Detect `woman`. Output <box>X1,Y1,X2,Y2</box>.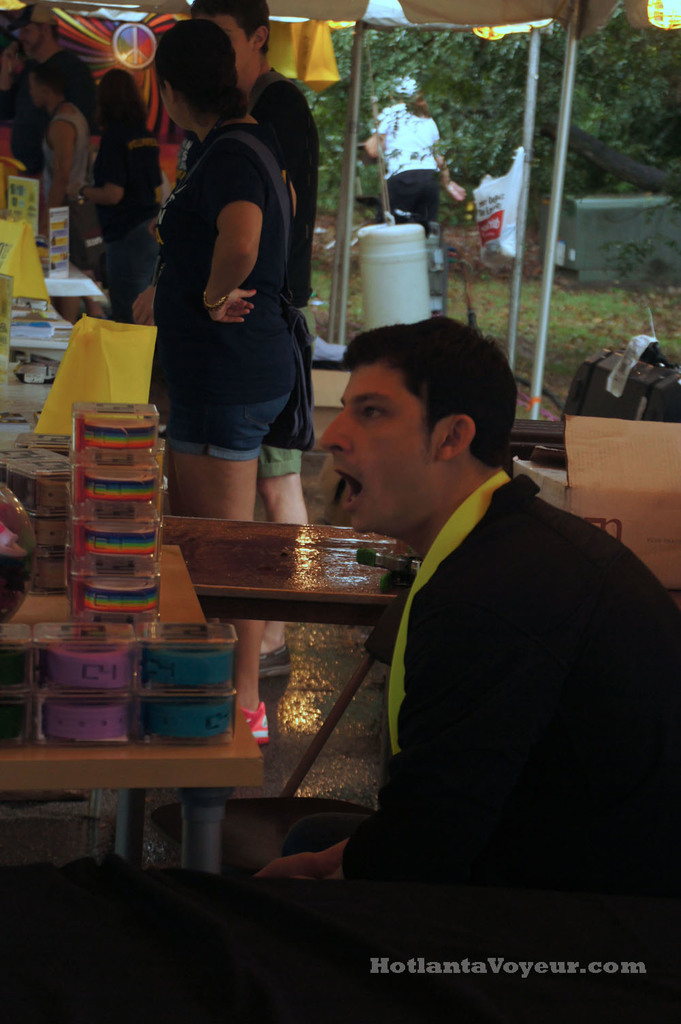
<box>70,68,167,326</box>.
